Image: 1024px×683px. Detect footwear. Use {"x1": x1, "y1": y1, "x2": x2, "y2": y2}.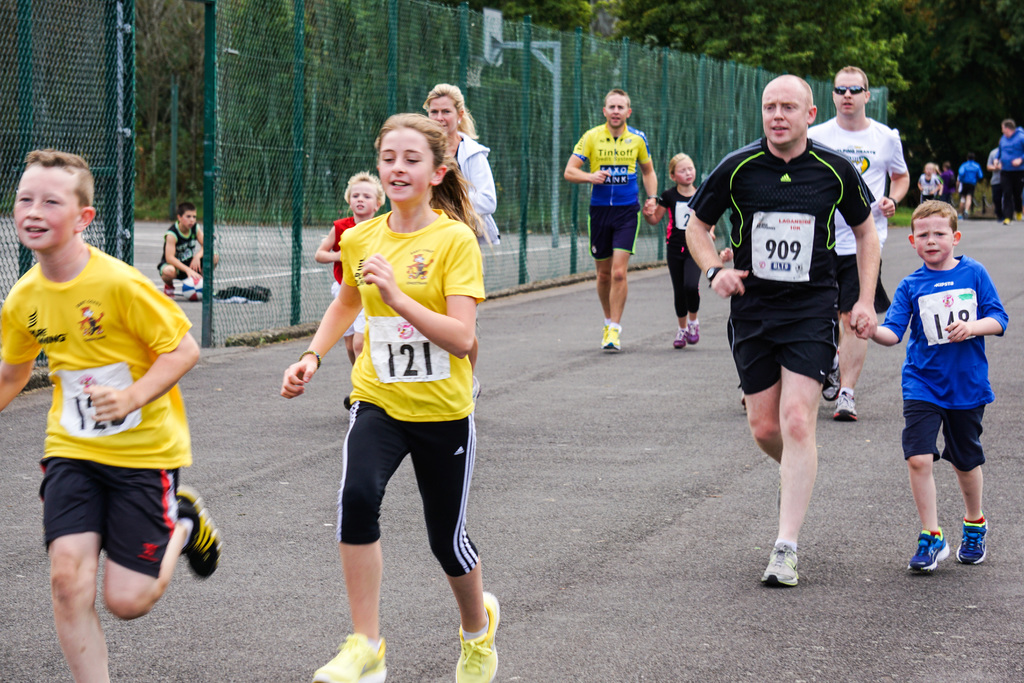
{"x1": 684, "y1": 319, "x2": 698, "y2": 344}.
